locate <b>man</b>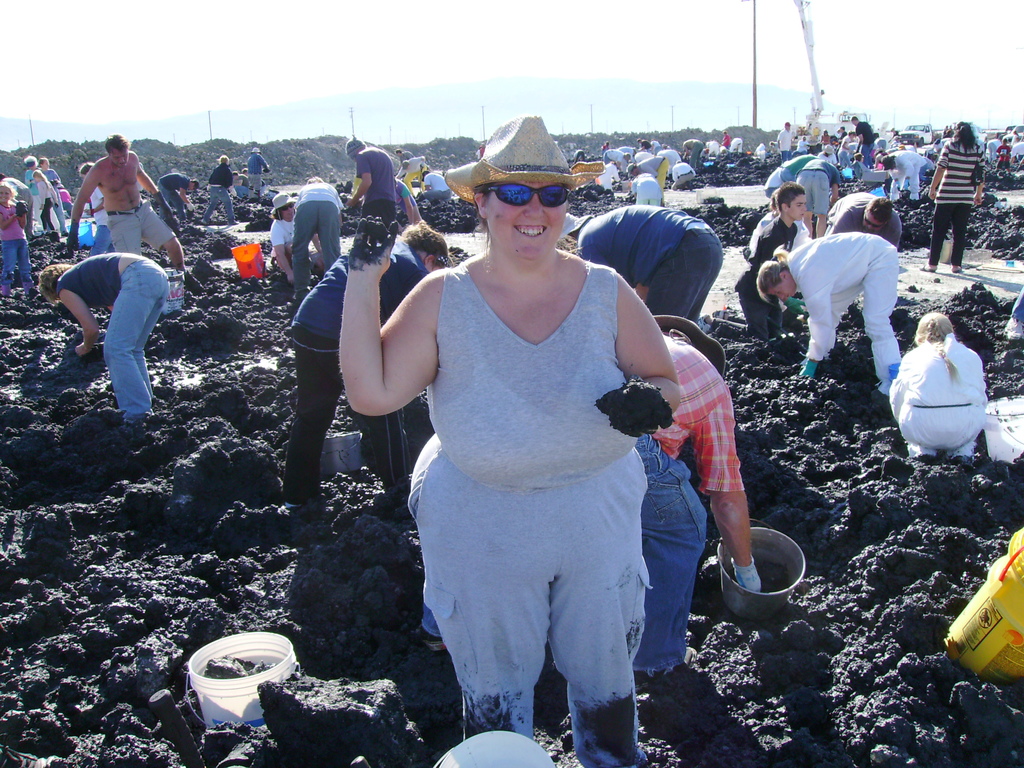
<bbox>637, 138, 653, 151</bbox>
